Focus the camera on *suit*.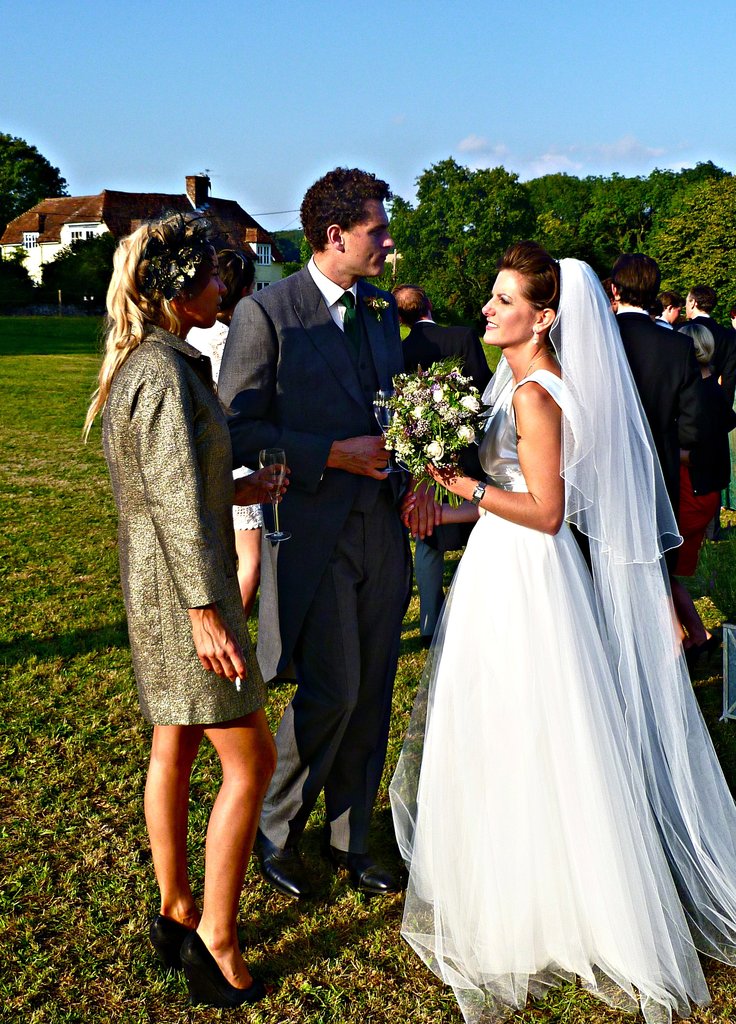
Focus region: <box>404,318,494,614</box>.
